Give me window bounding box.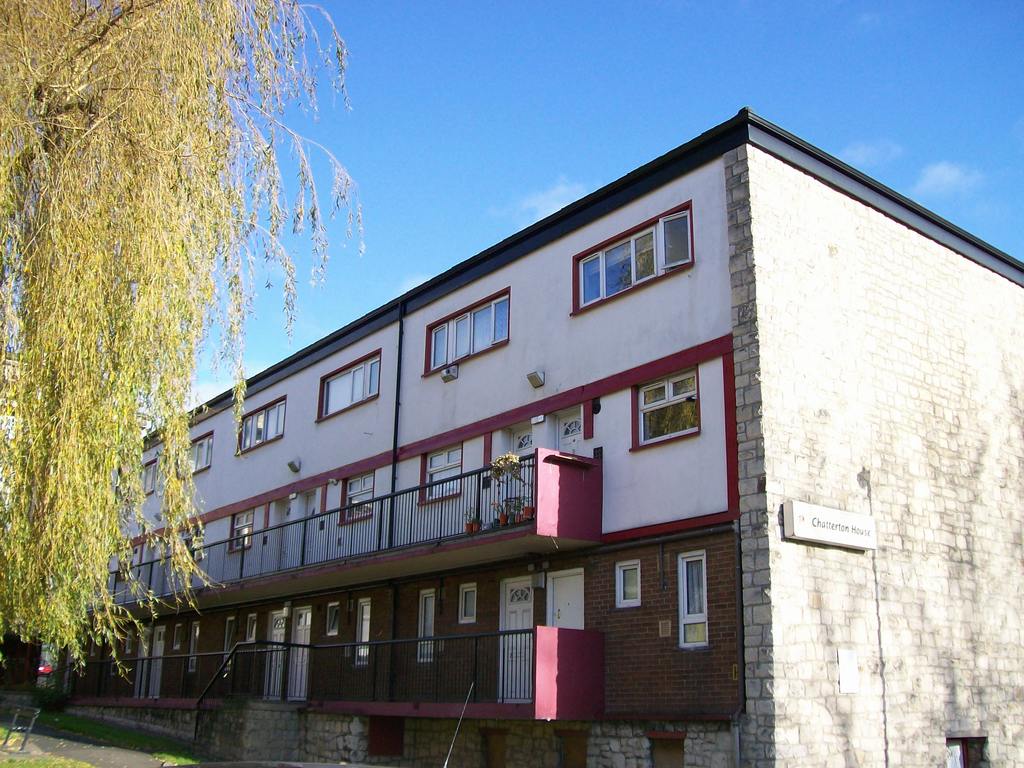
x1=228, y1=512, x2=255, y2=549.
